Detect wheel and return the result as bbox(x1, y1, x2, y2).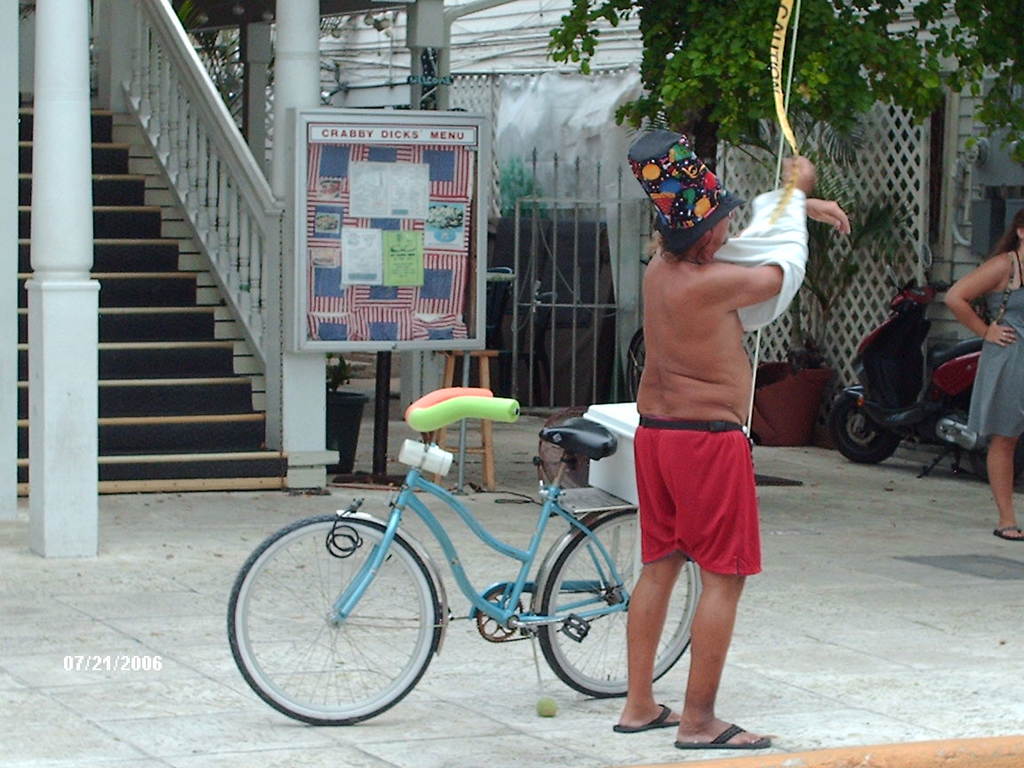
bbox(532, 506, 708, 700).
